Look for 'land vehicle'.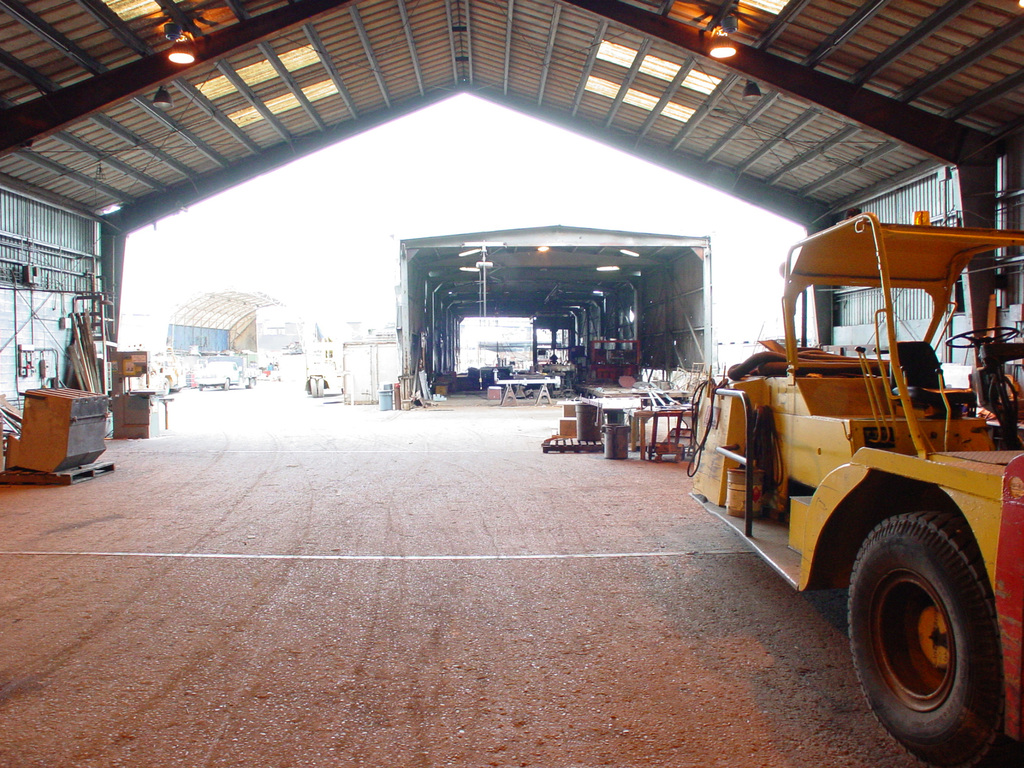
Found: [192,359,241,391].
